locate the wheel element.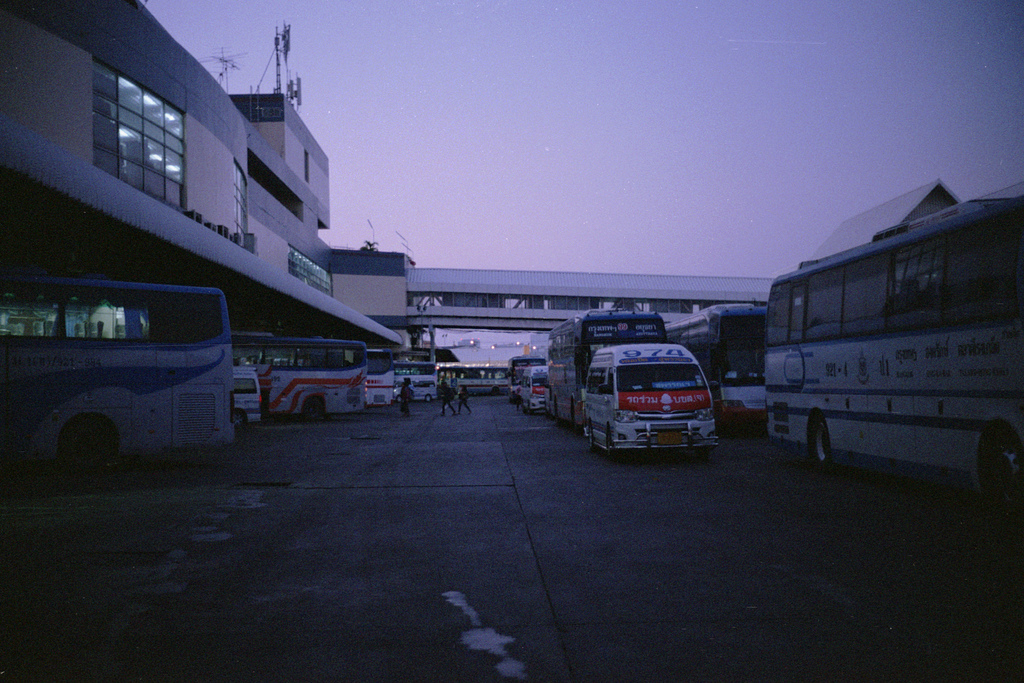
Element bbox: {"left": 67, "top": 410, "right": 119, "bottom": 470}.
